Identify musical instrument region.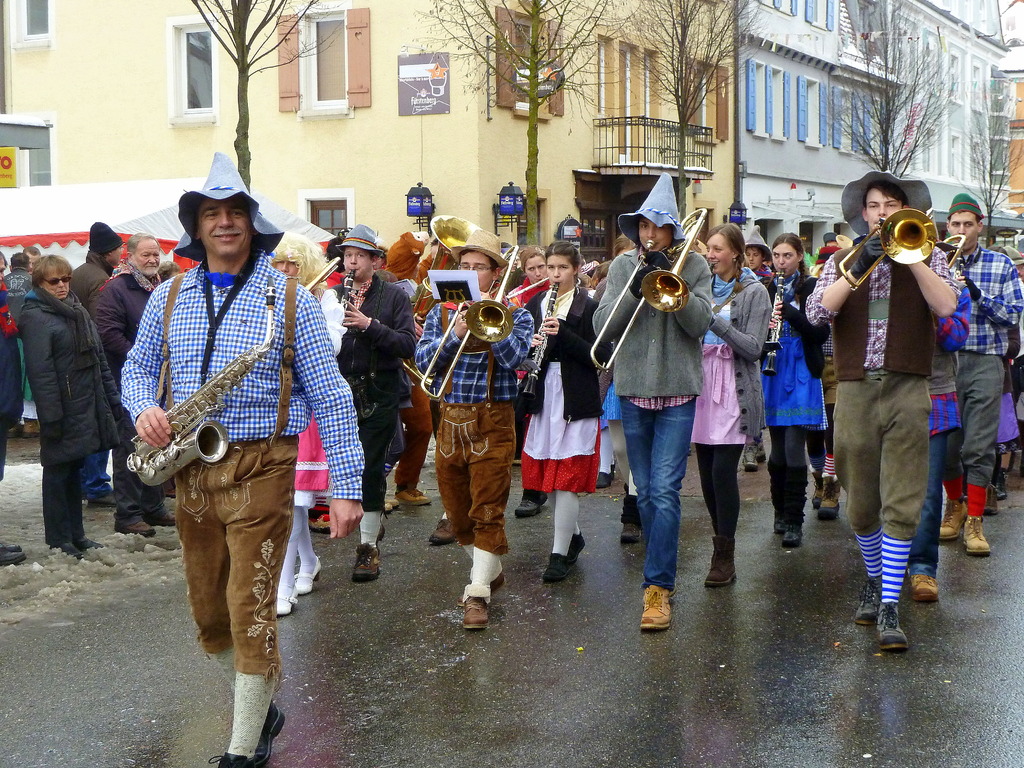
Region: (x1=299, y1=253, x2=341, y2=316).
